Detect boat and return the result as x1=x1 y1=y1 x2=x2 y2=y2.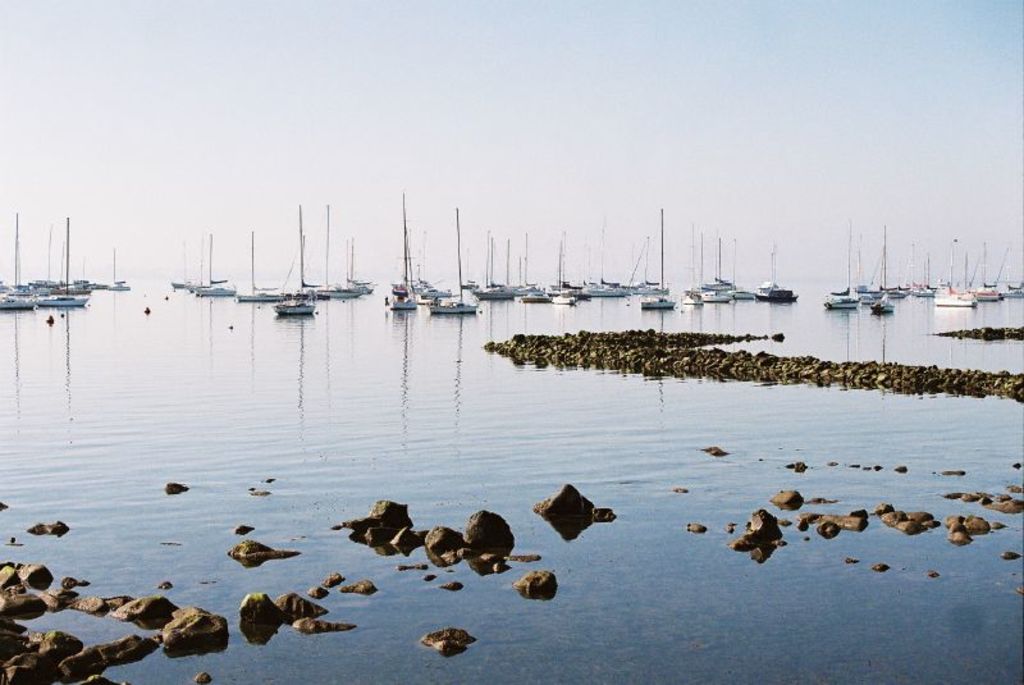
x1=641 y1=210 x2=677 y2=311.
